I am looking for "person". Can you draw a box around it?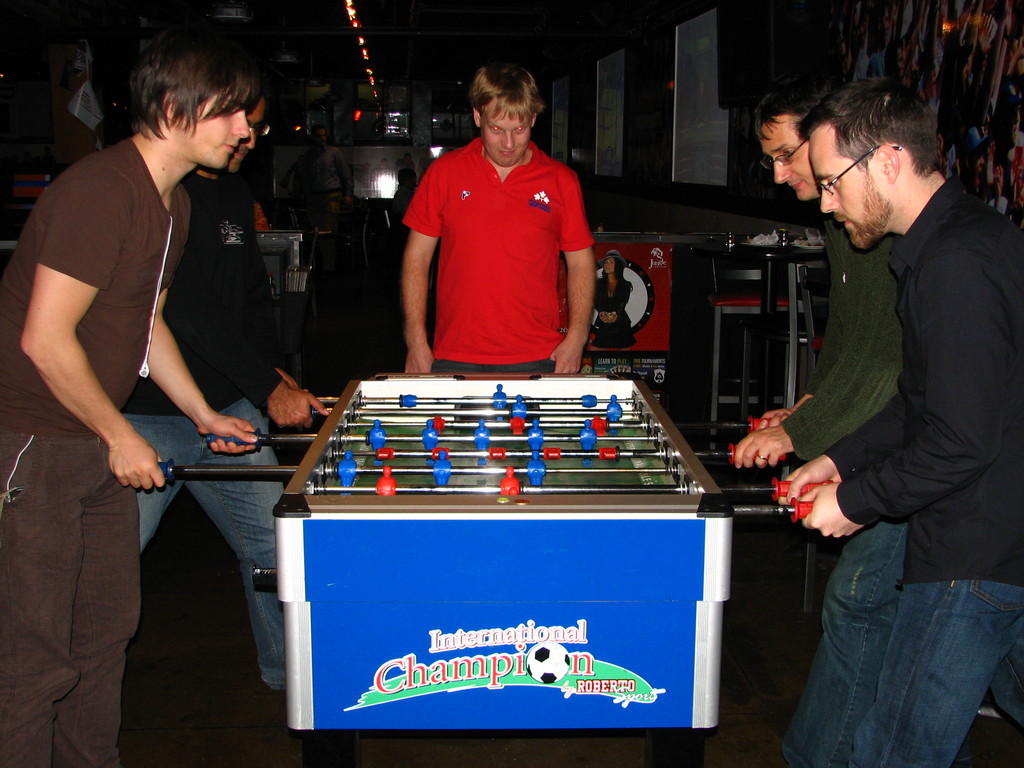
Sure, the bounding box is BBox(0, 28, 259, 767).
